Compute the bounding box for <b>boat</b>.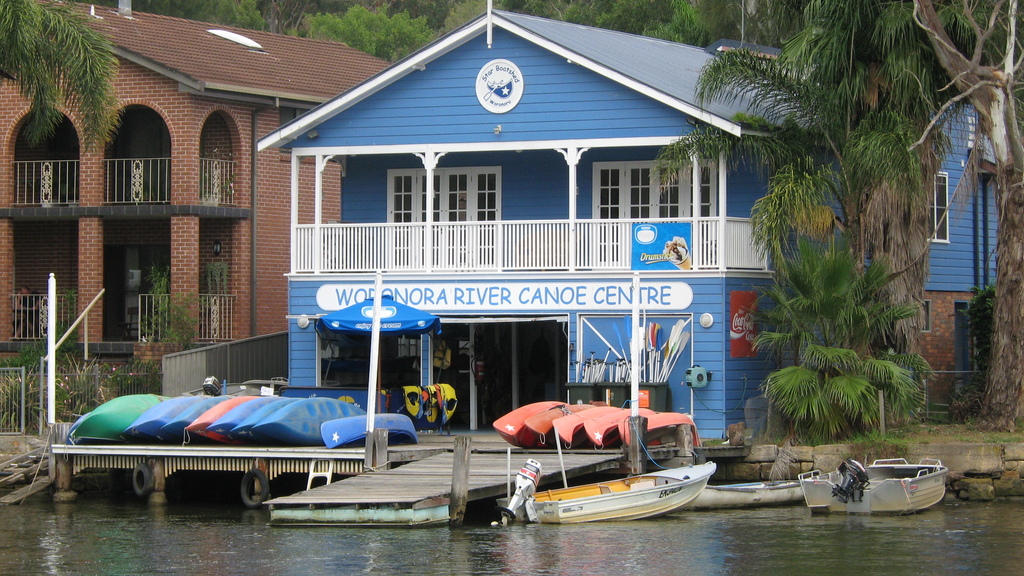
<box>241,397,301,451</box>.
